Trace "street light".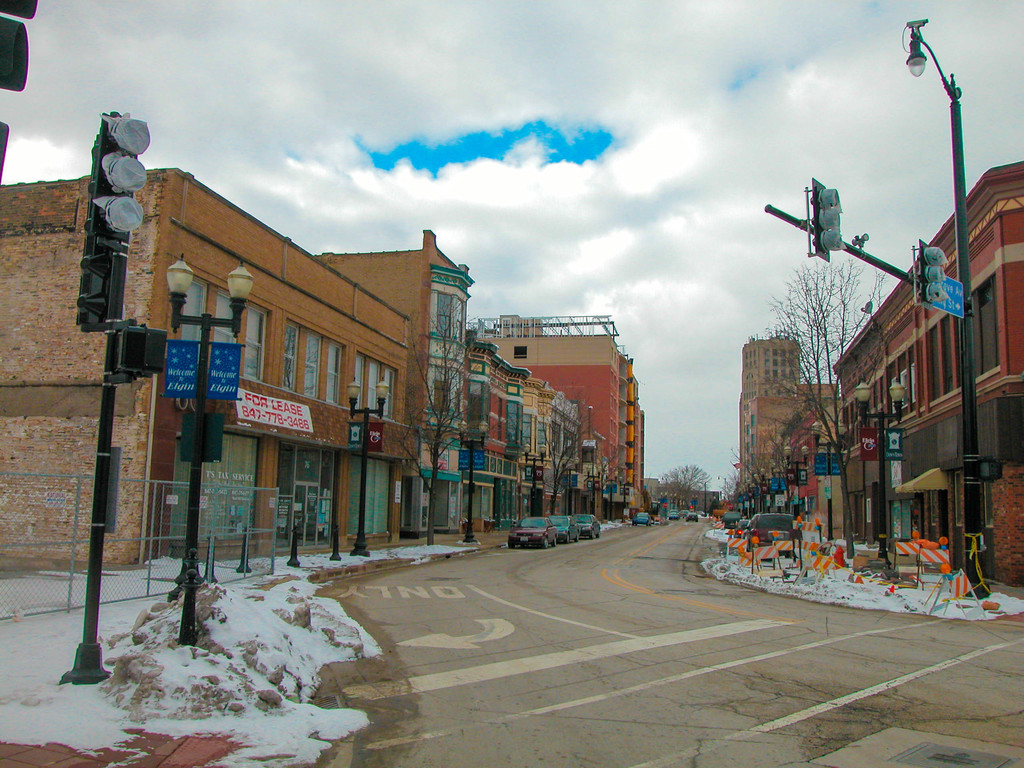
Traced to (left=461, top=420, right=493, bottom=549).
